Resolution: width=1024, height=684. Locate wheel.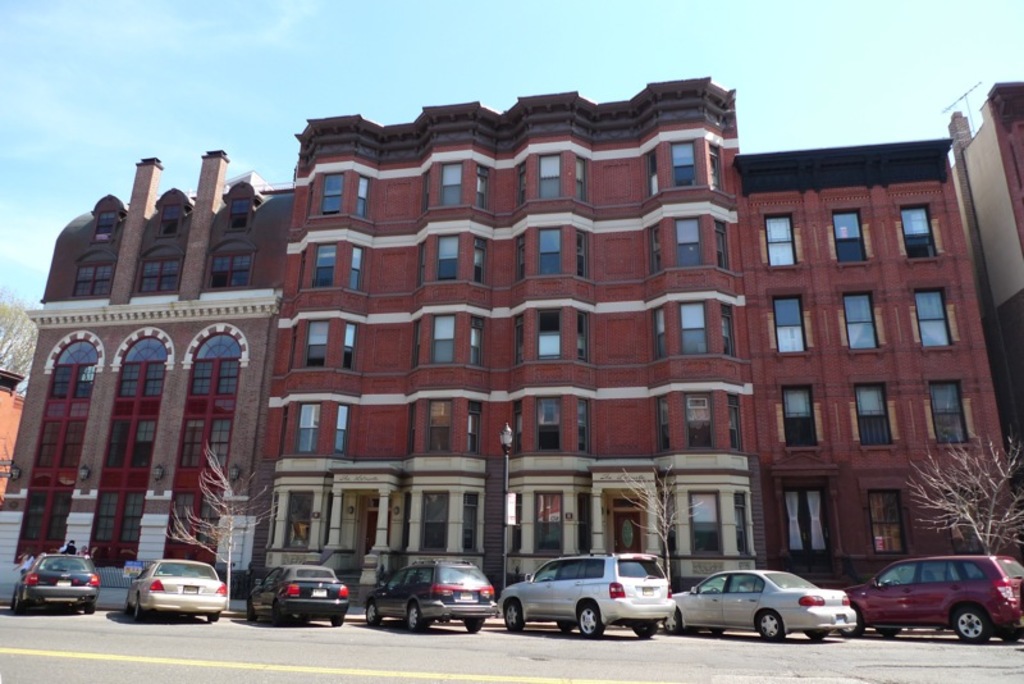
pyautogui.locateOnScreen(206, 611, 218, 623).
